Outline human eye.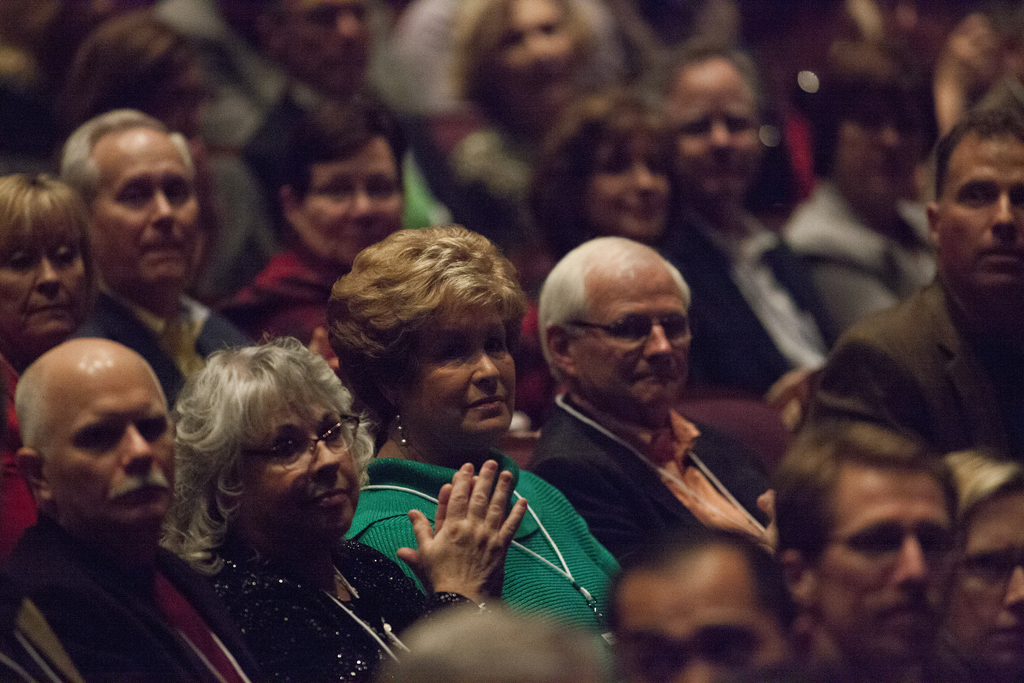
Outline: 434:346:460:362.
